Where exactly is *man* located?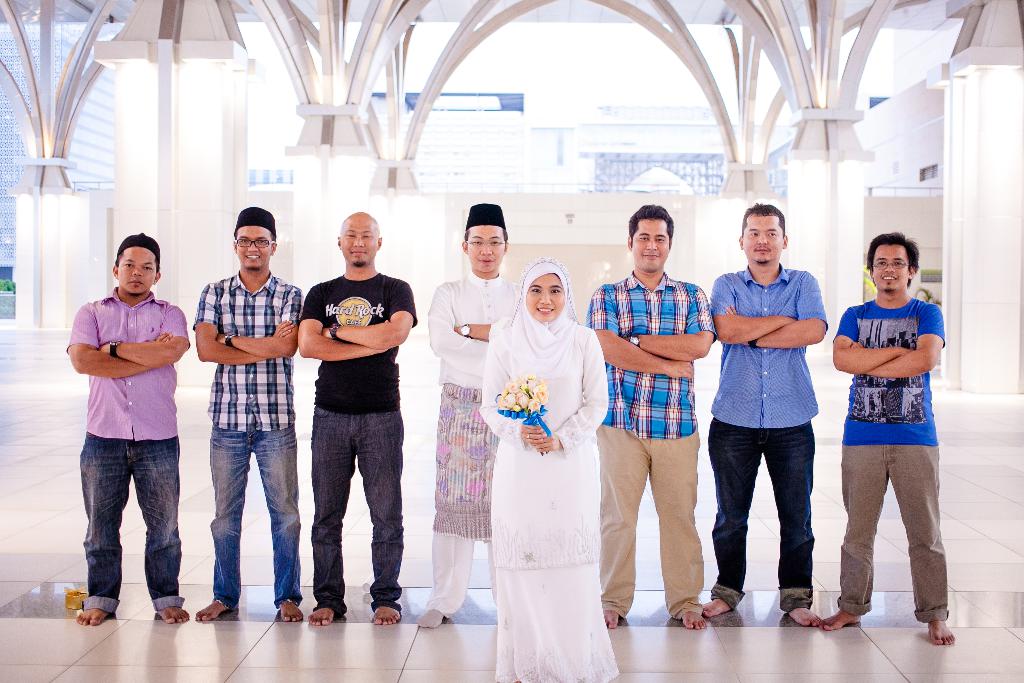
Its bounding box is [65,226,193,639].
